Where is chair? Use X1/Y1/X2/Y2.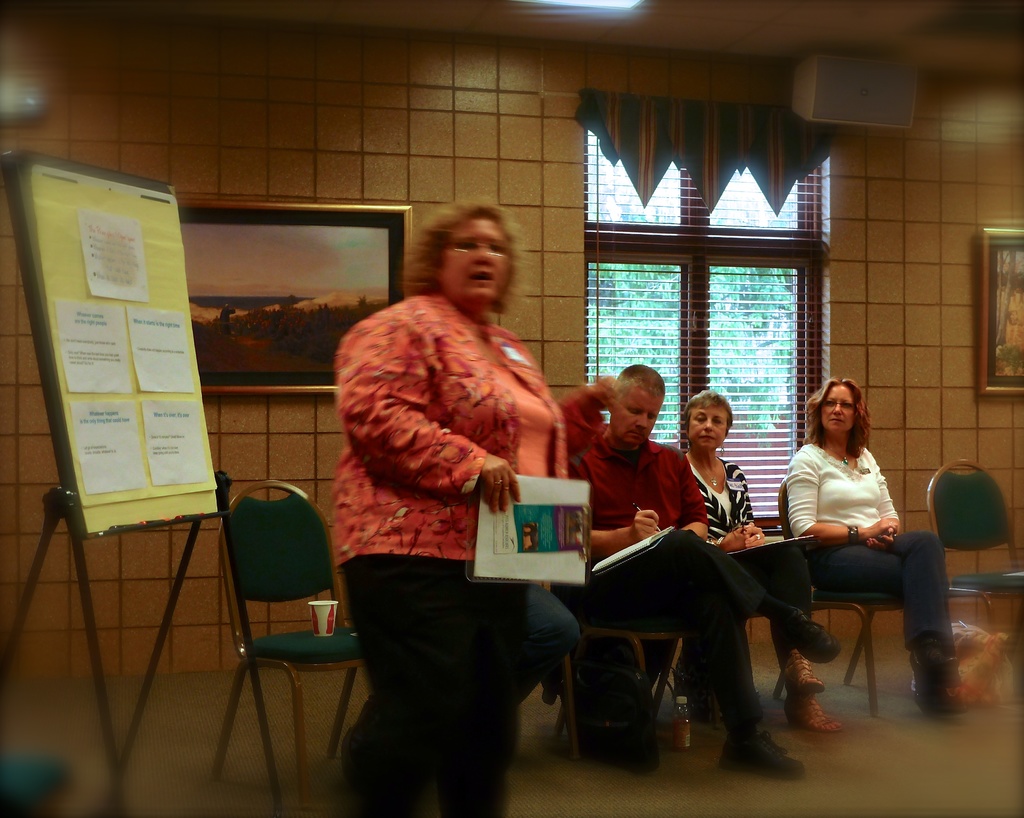
191/439/342/760.
